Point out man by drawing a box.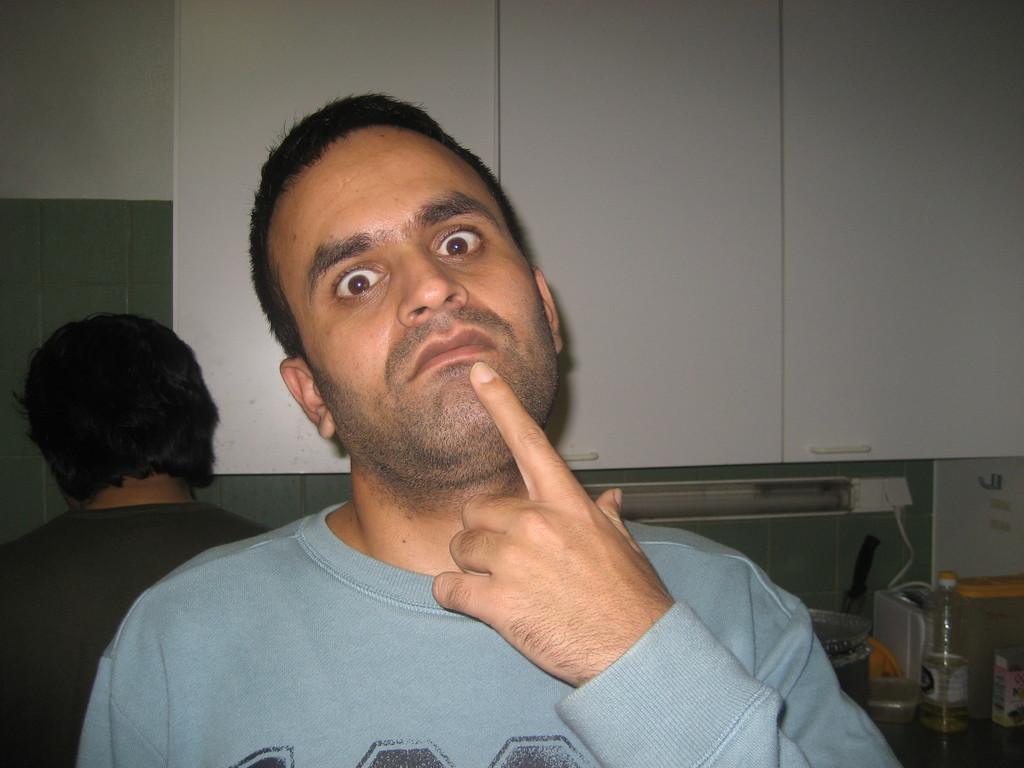
{"x1": 0, "y1": 308, "x2": 271, "y2": 767}.
